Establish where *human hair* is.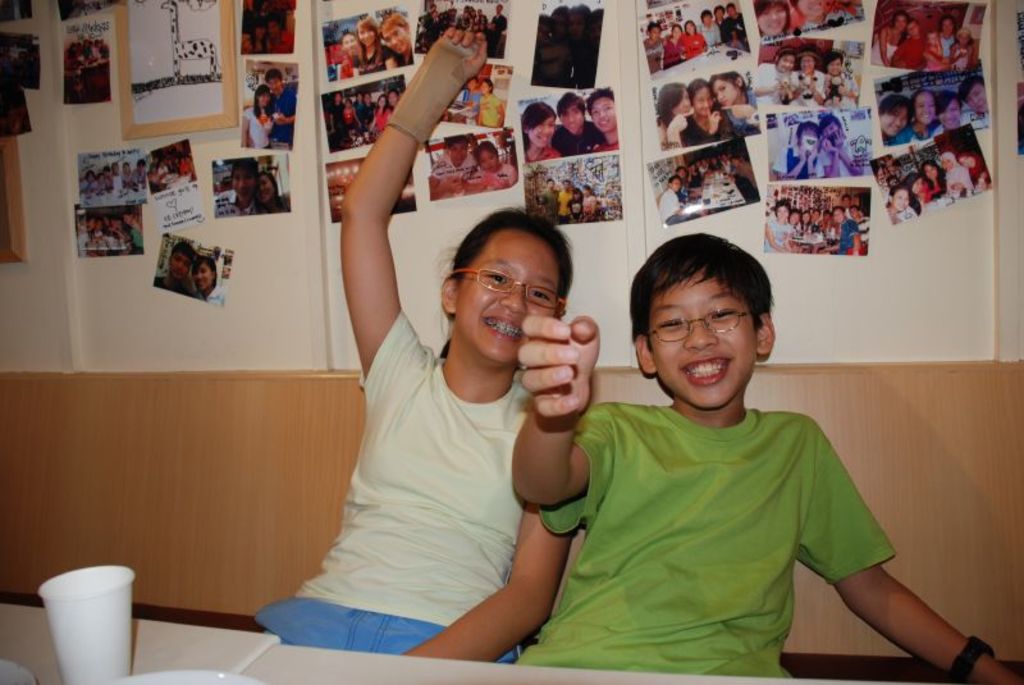
Established at bbox=(904, 173, 918, 214).
